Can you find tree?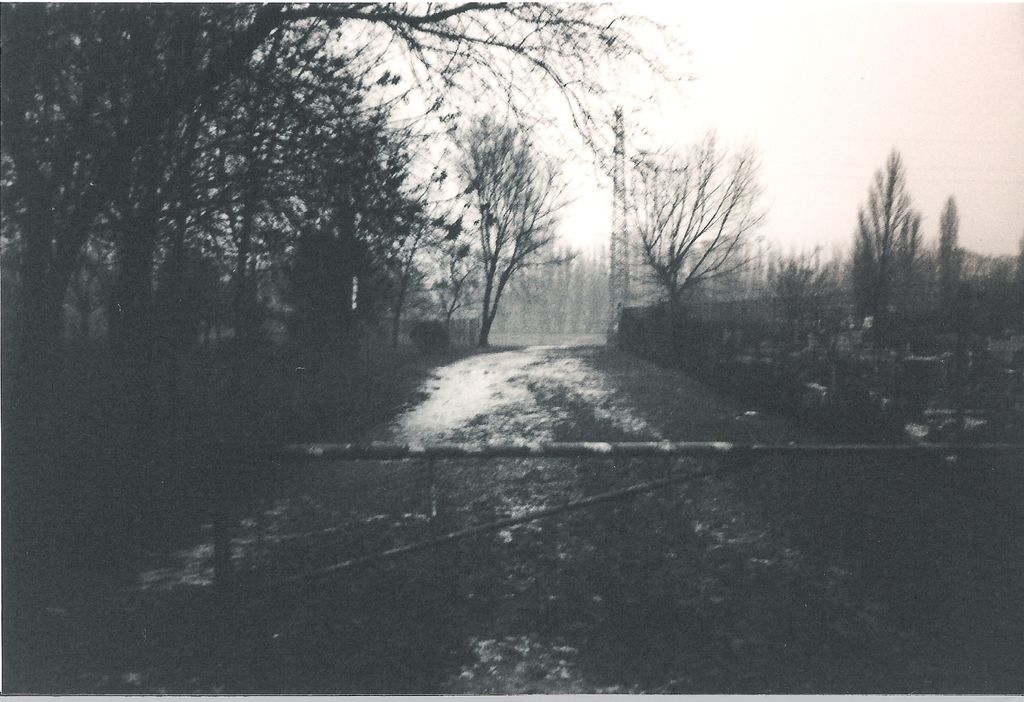
Yes, bounding box: 442 113 564 344.
